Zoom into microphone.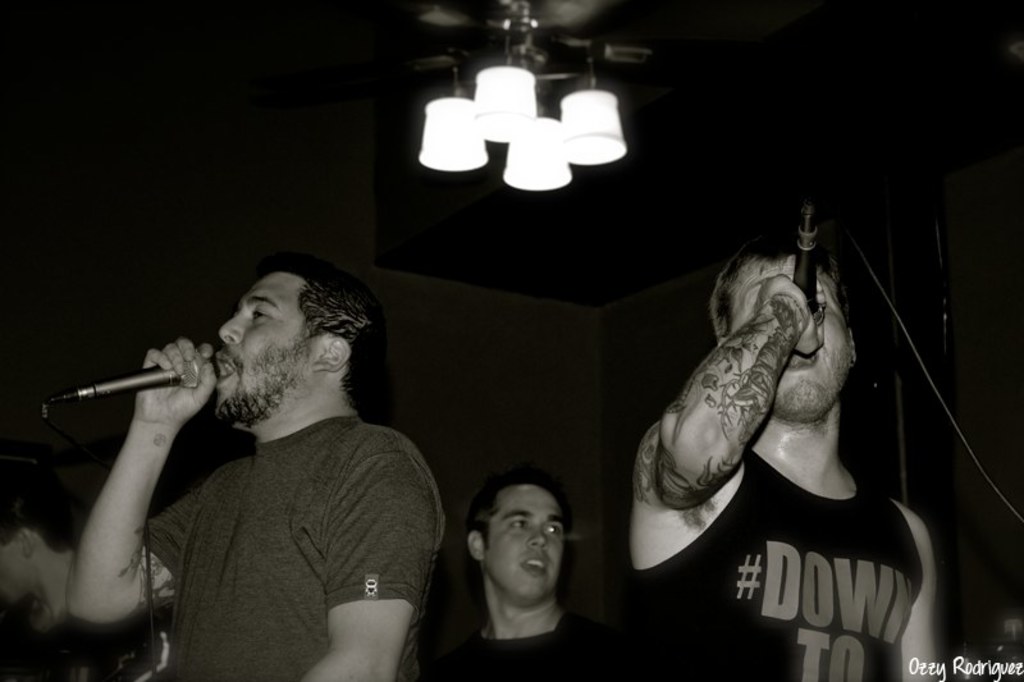
Zoom target: <region>46, 348, 237, 461</region>.
